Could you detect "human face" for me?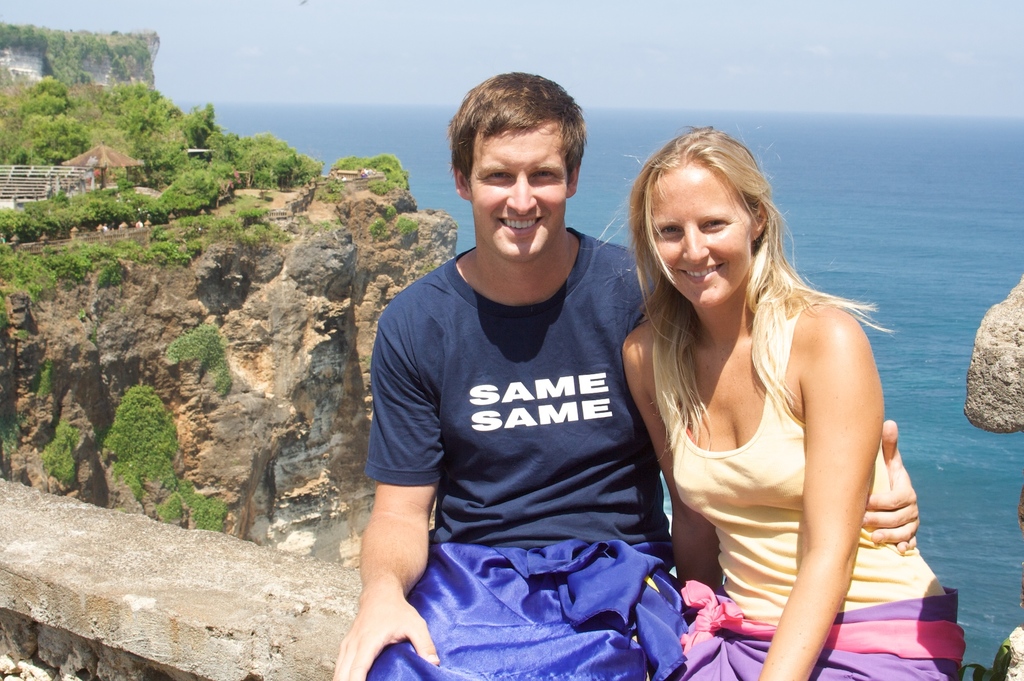
Detection result: pyautogui.locateOnScreen(464, 124, 566, 258).
